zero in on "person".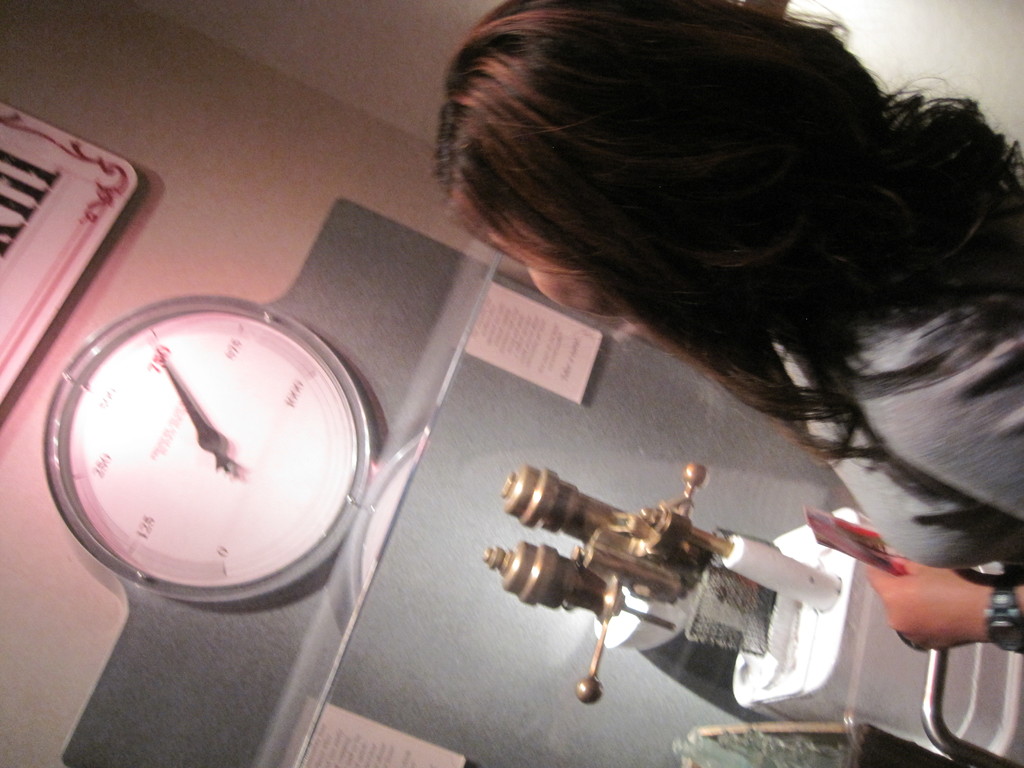
Zeroed in: BBox(435, 1, 1023, 658).
